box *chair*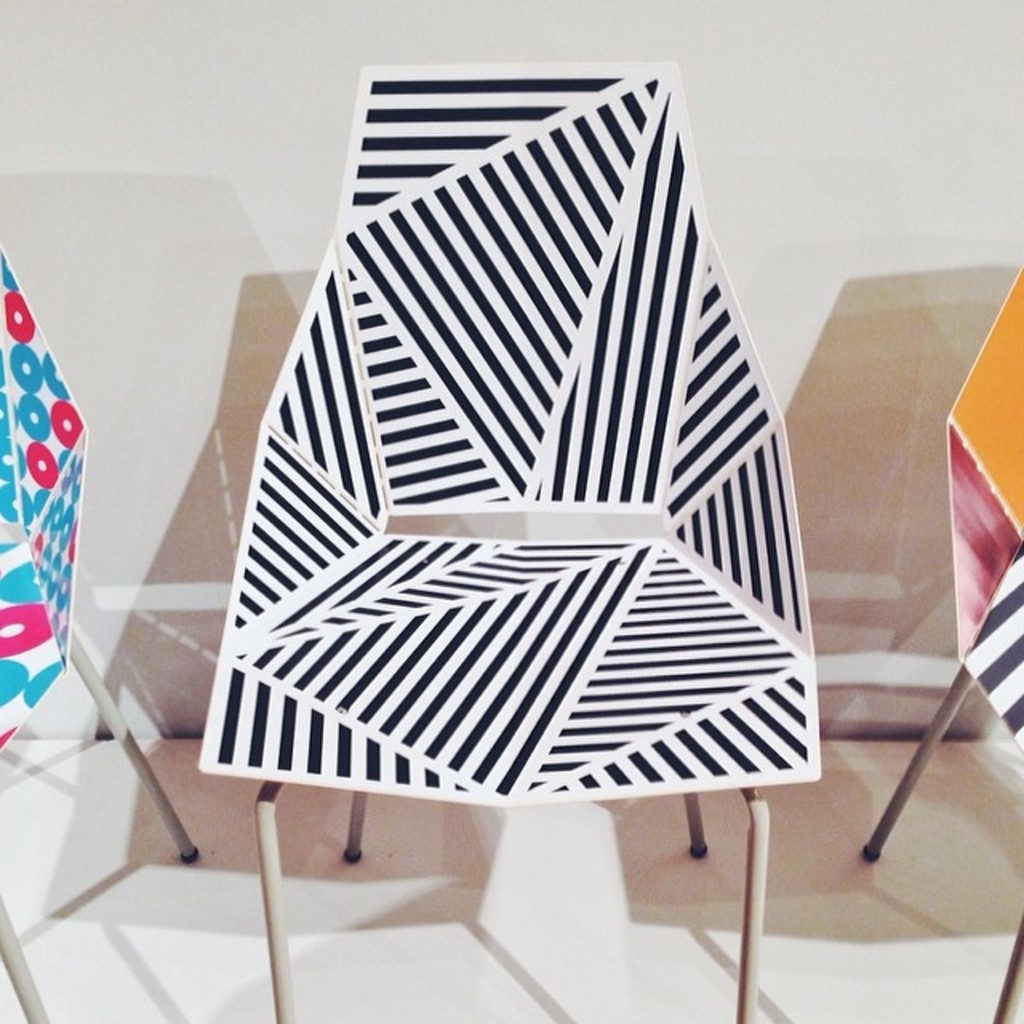
crop(848, 266, 1022, 1022)
